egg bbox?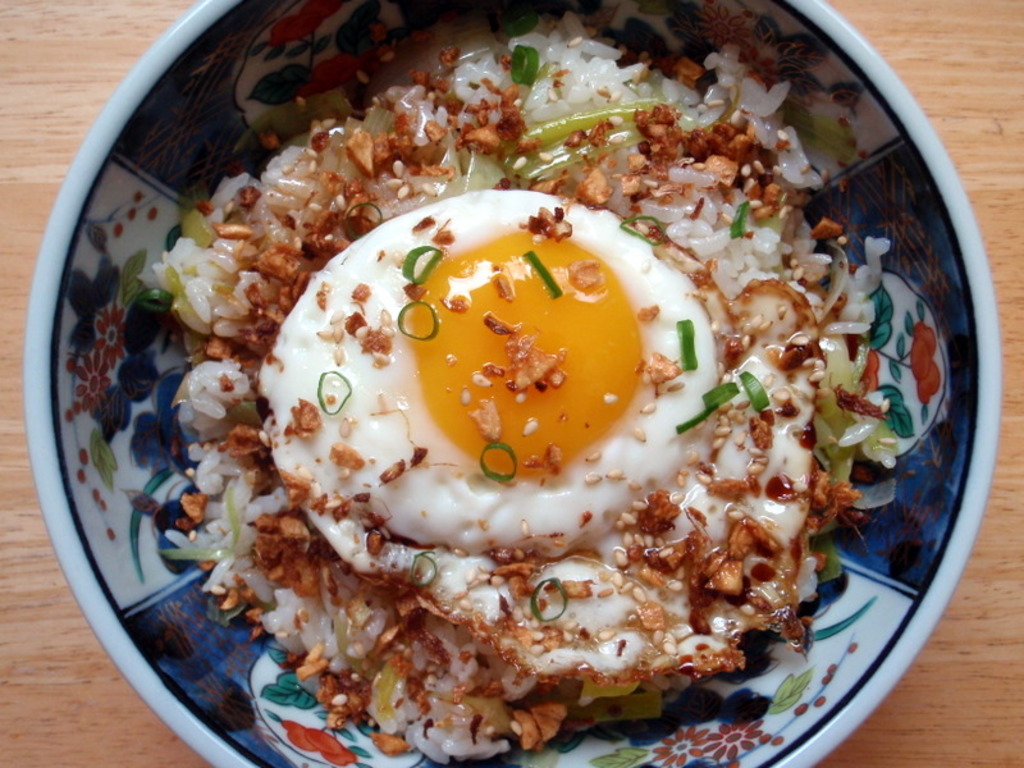
locate(255, 186, 818, 677)
